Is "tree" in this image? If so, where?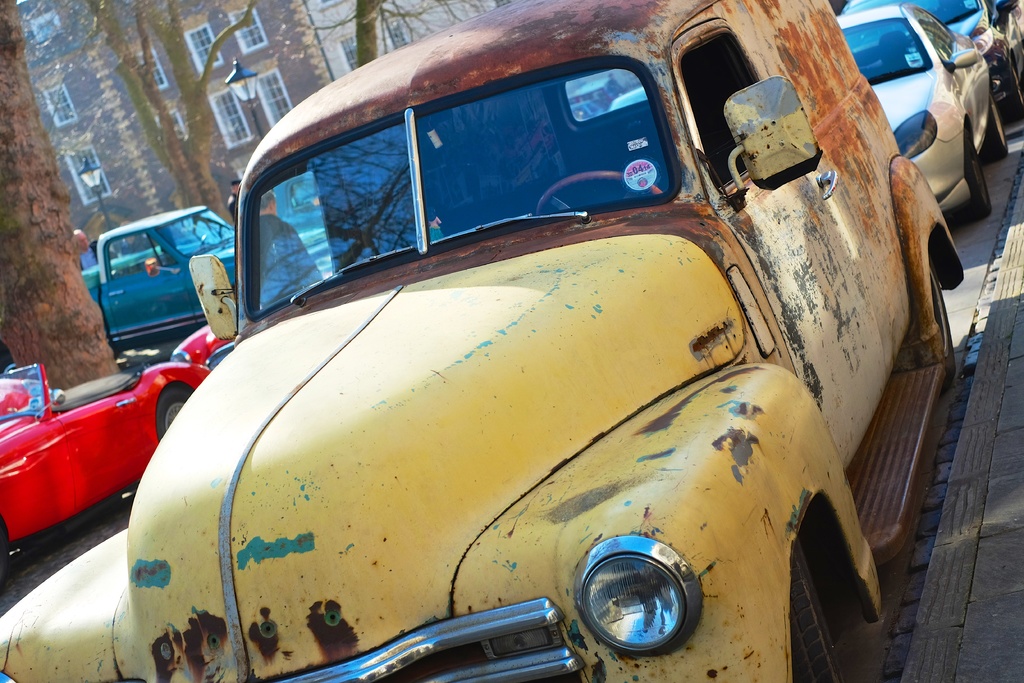
Yes, at bbox(0, 0, 121, 391).
